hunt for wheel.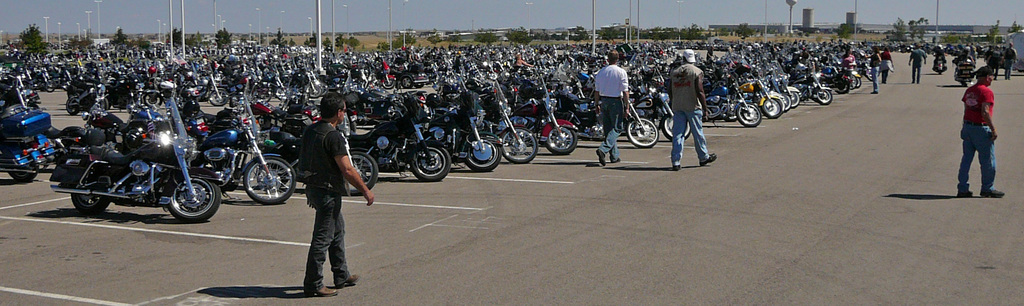
Hunted down at <box>785,93,800,108</box>.
